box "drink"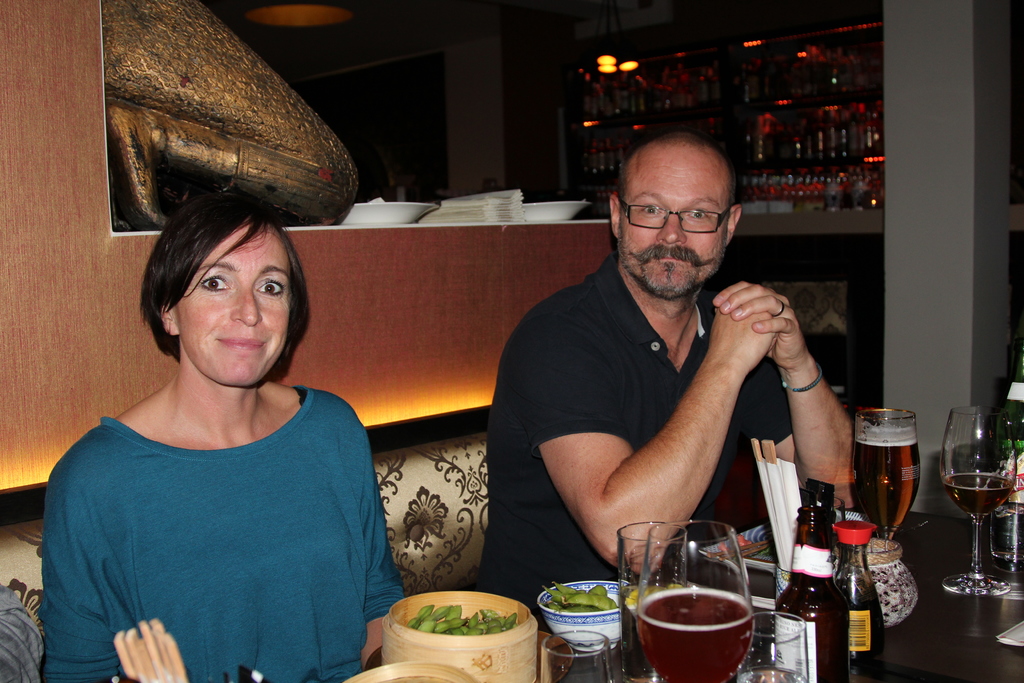
crop(636, 582, 753, 680)
